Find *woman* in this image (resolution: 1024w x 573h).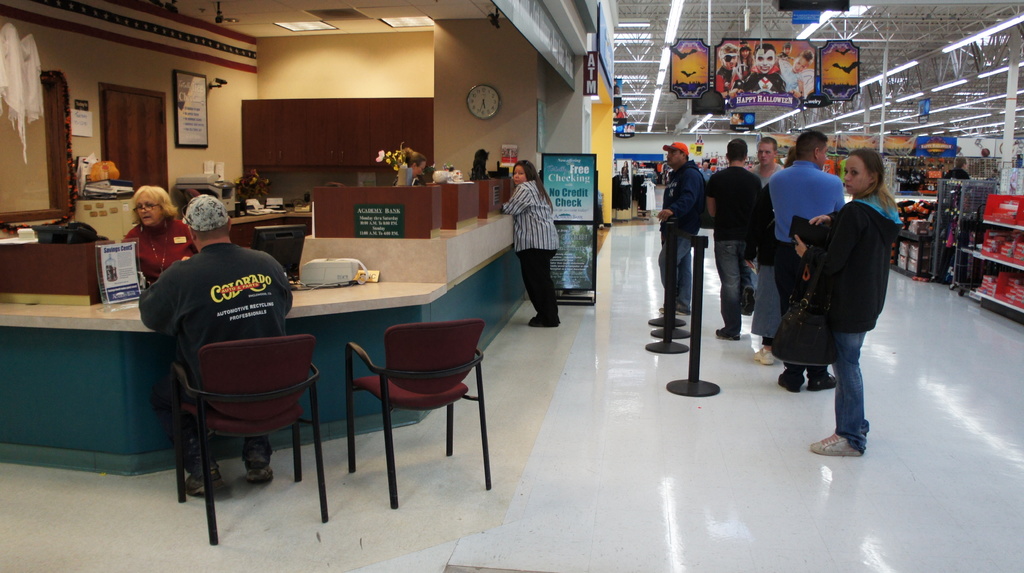
BBox(507, 154, 561, 335).
